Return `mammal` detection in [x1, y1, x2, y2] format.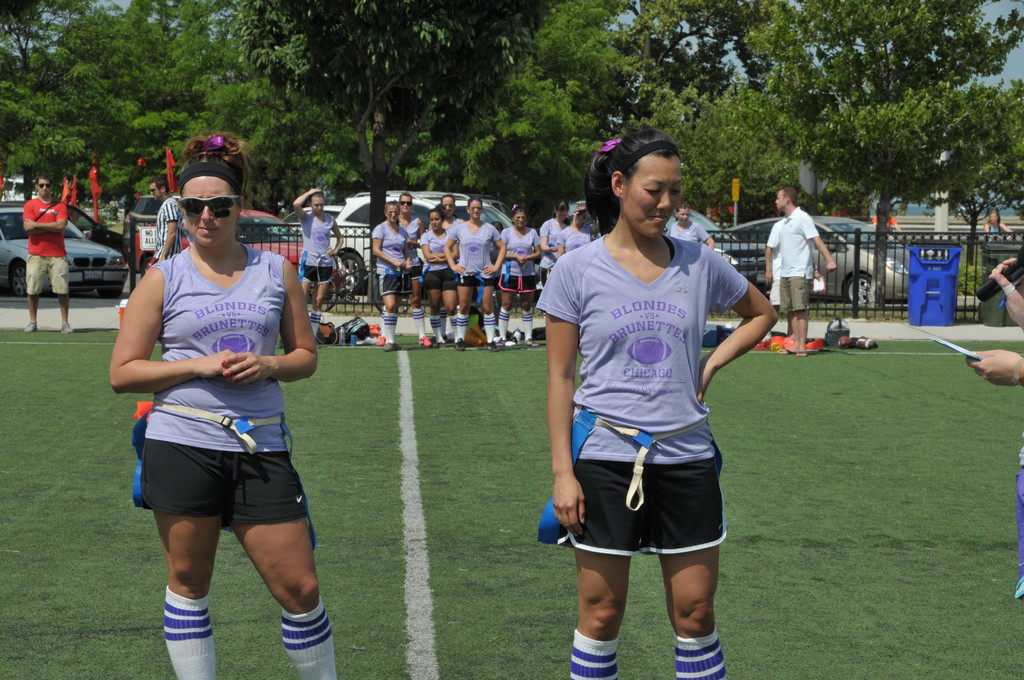
[373, 200, 436, 350].
